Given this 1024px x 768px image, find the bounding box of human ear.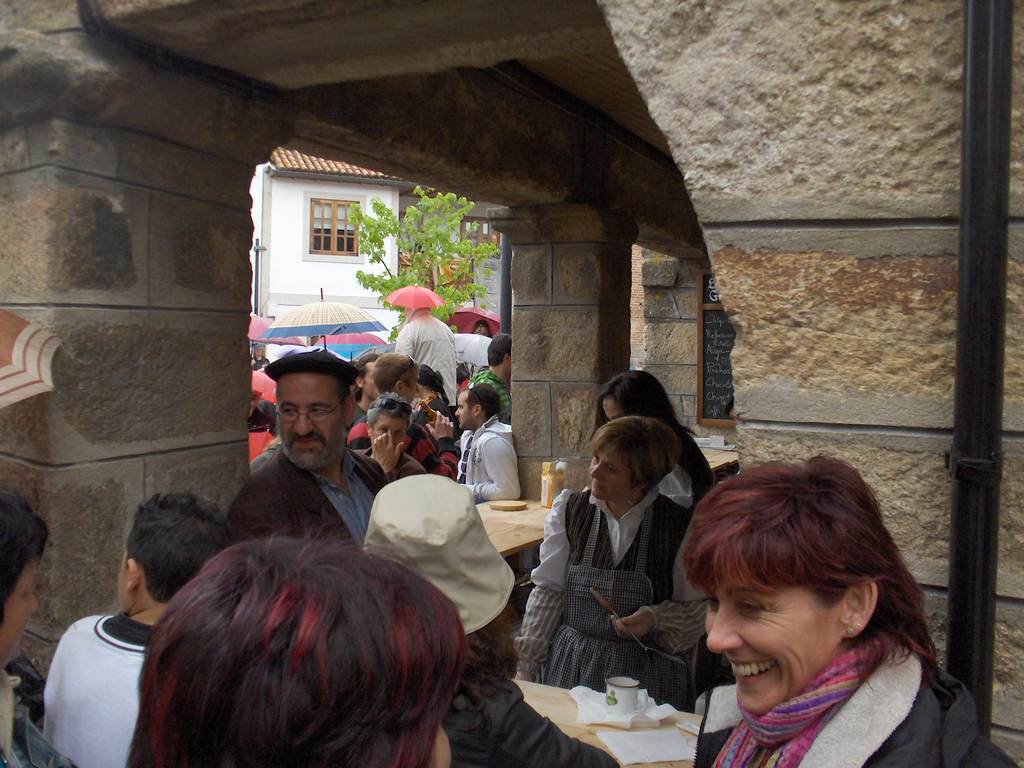
box(473, 401, 483, 418).
